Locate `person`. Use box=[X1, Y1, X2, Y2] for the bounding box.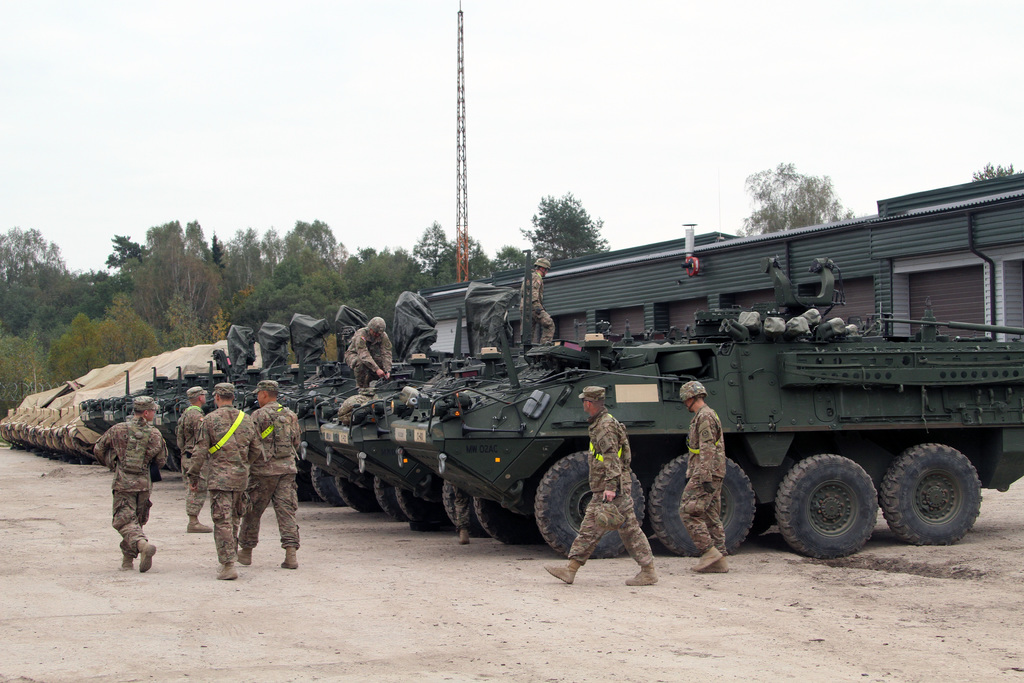
box=[168, 391, 211, 527].
